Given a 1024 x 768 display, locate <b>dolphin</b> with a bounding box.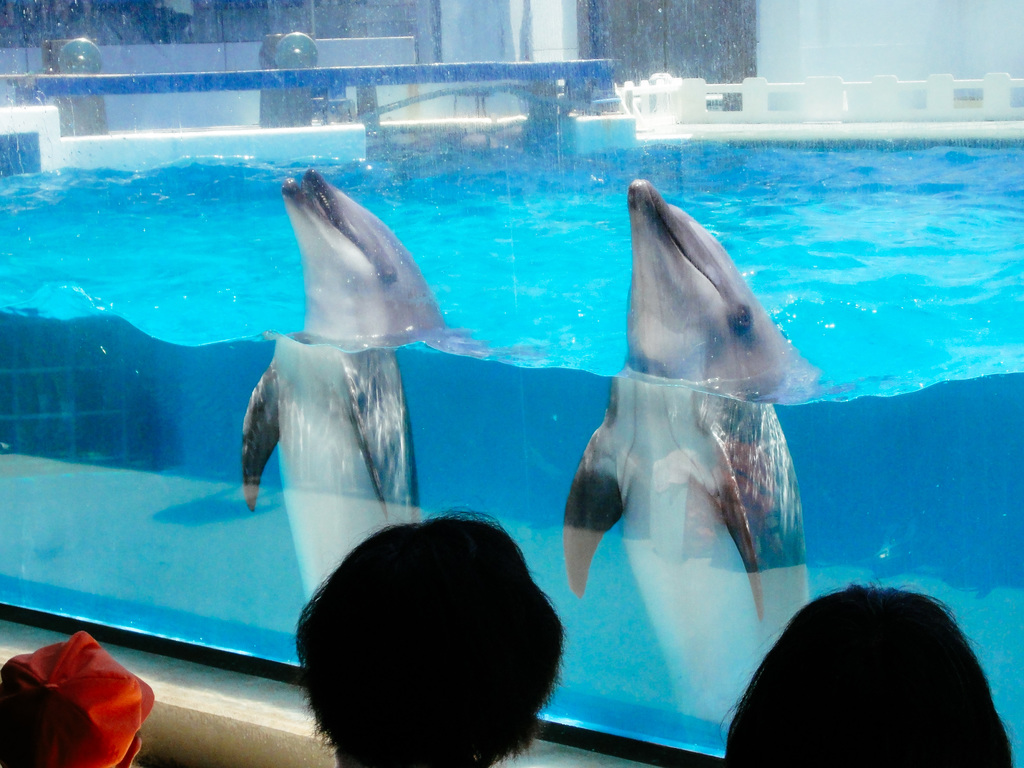
Located: [237,171,456,610].
